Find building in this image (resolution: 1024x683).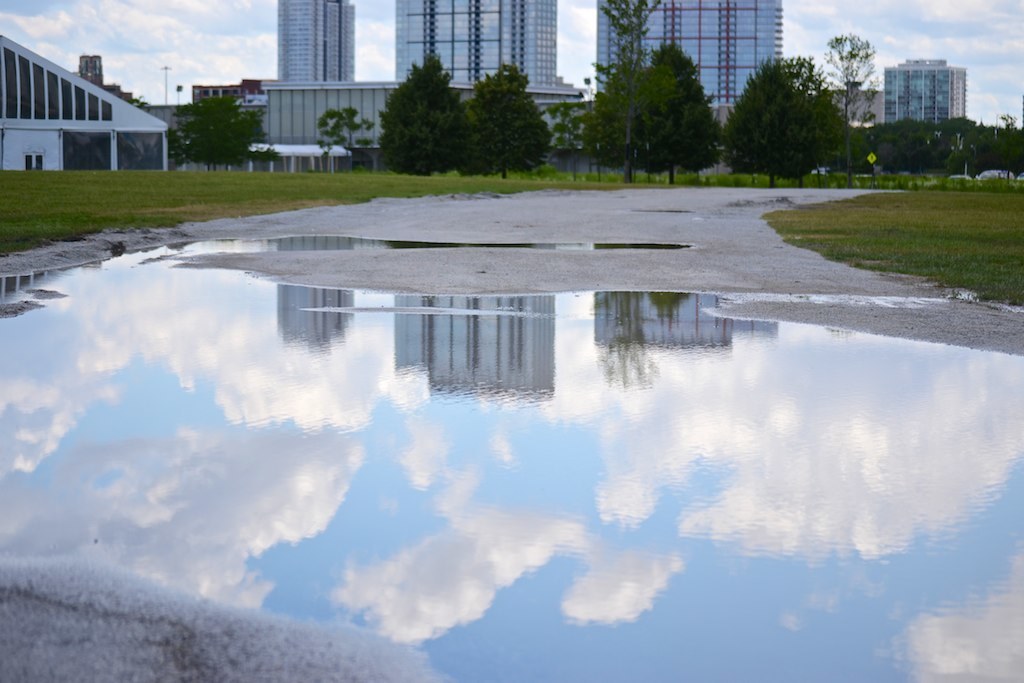
Rect(278, 0, 356, 77).
